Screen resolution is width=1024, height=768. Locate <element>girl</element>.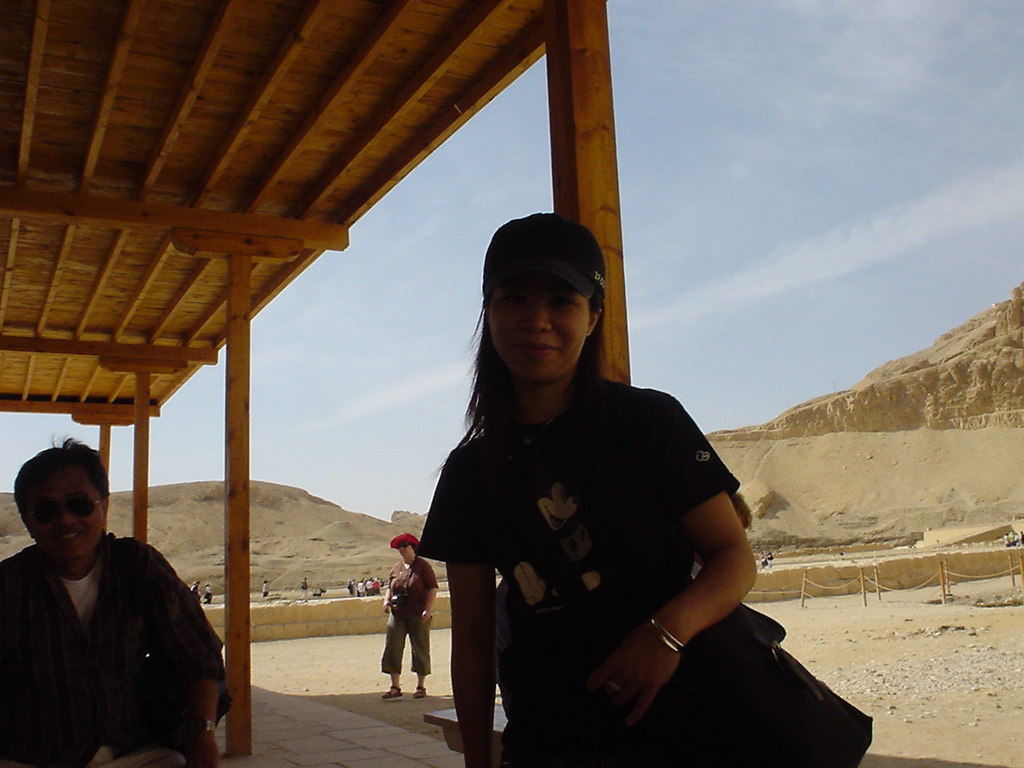
[left=373, top=532, right=446, bottom=691].
